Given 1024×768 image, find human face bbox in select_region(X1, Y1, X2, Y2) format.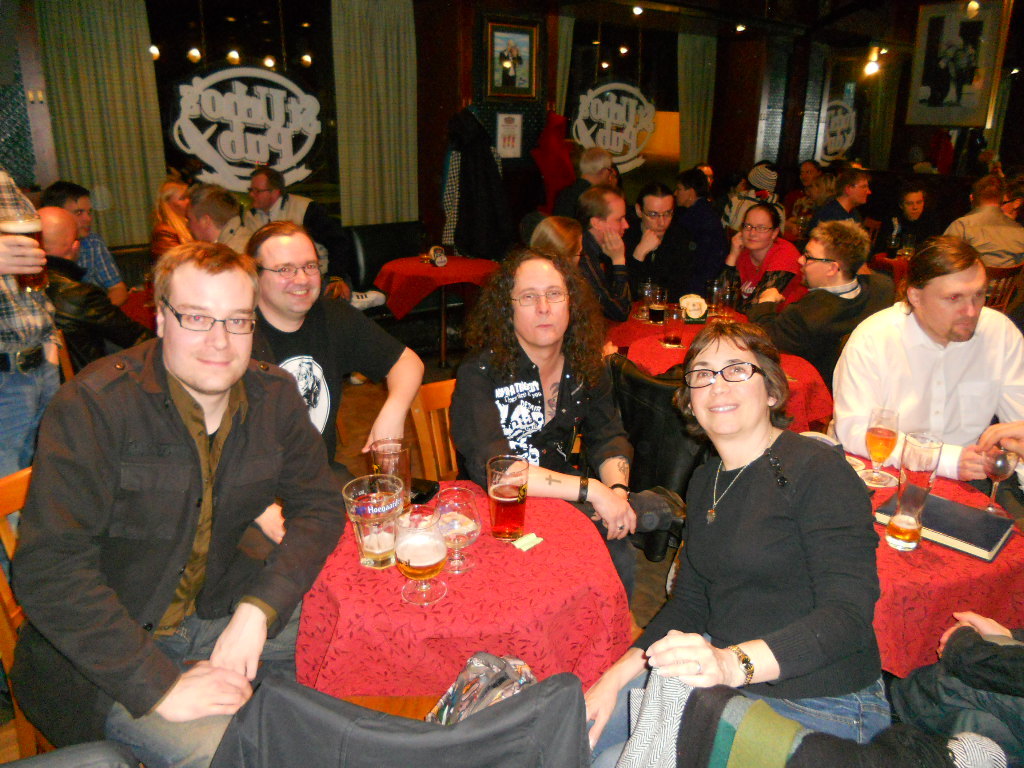
select_region(263, 229, 319, 314).
